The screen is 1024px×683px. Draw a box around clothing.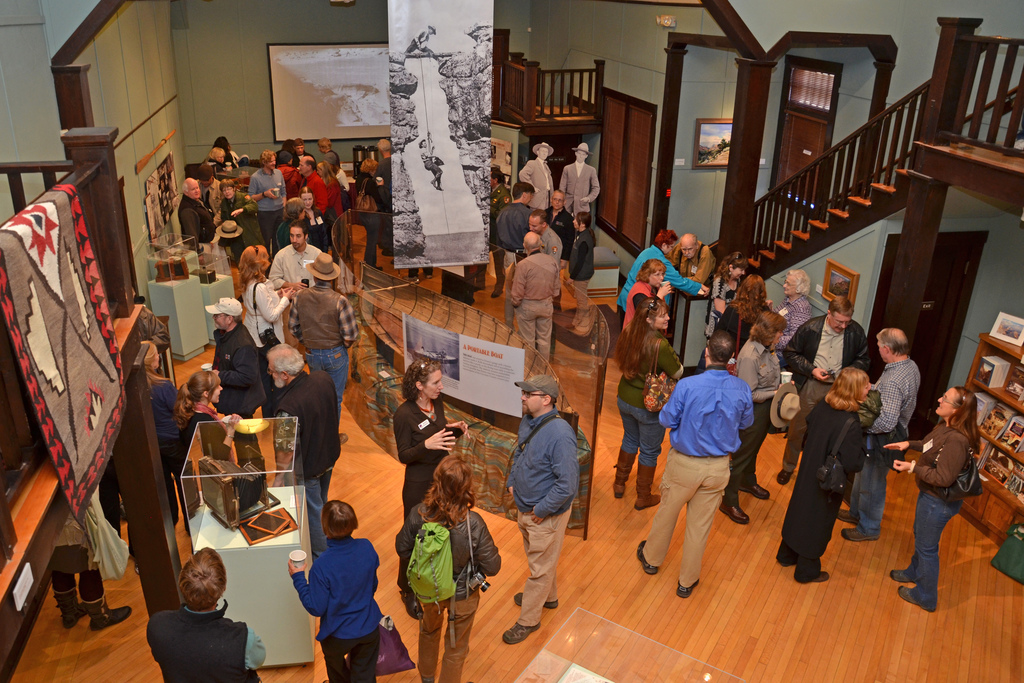
<region>611, 327, 688, 466</region>.
